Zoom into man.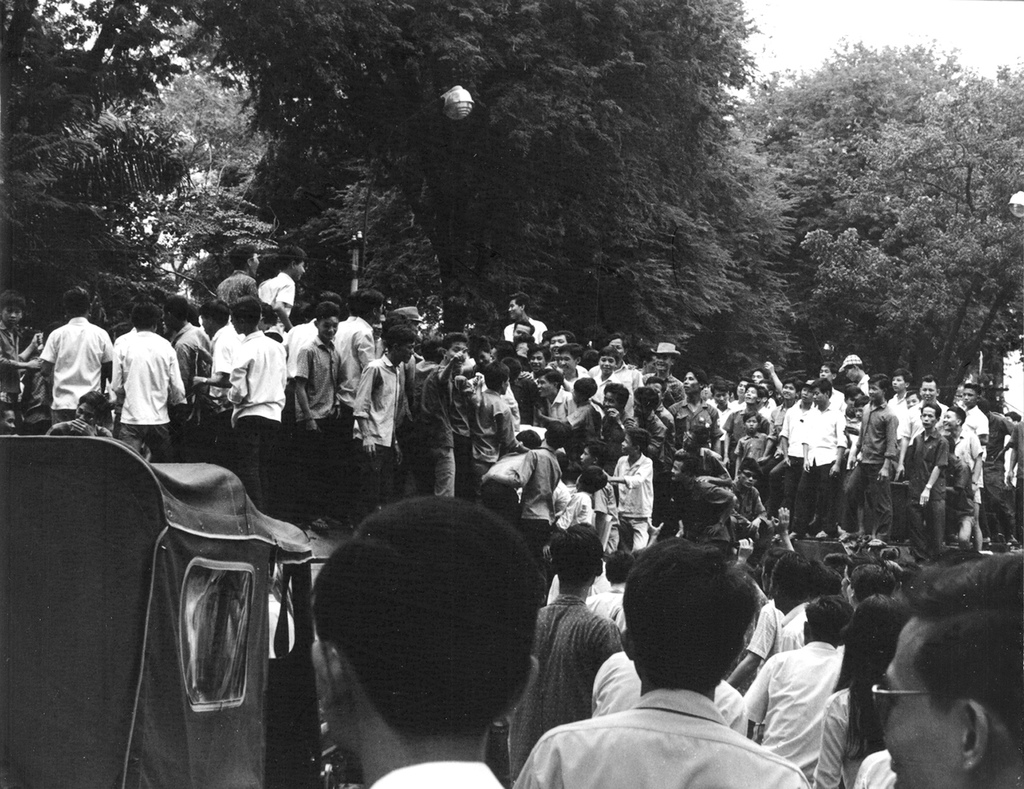
Zoom target: [left=199, top=302, right=226, bottom=382].
